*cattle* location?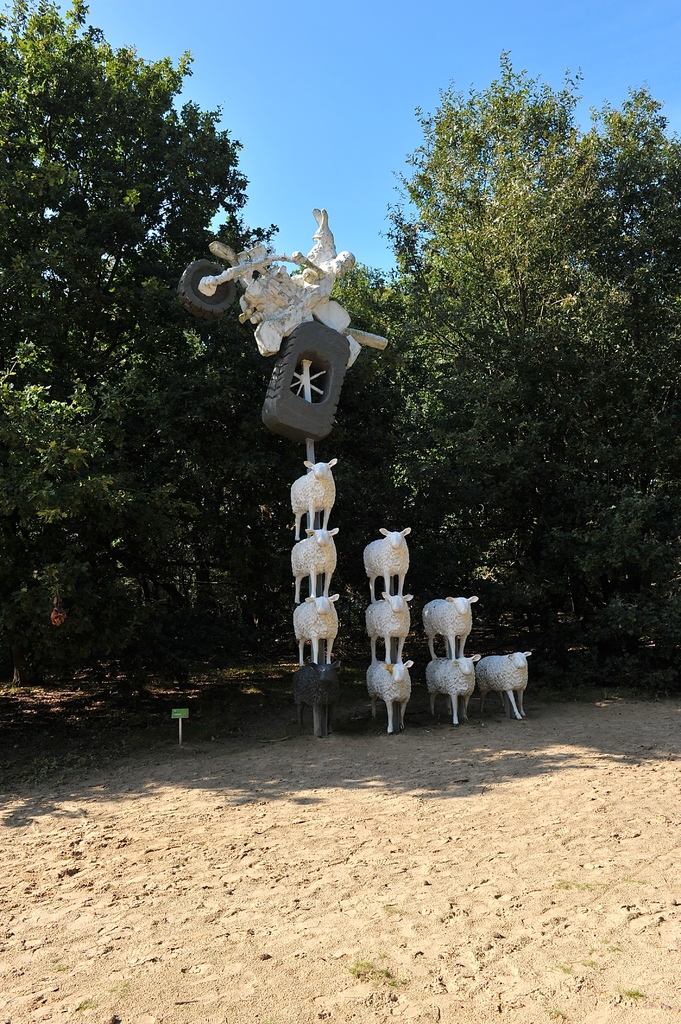
{"x1": 365, "y1": 591, "x2": 412, "y2": 664}
